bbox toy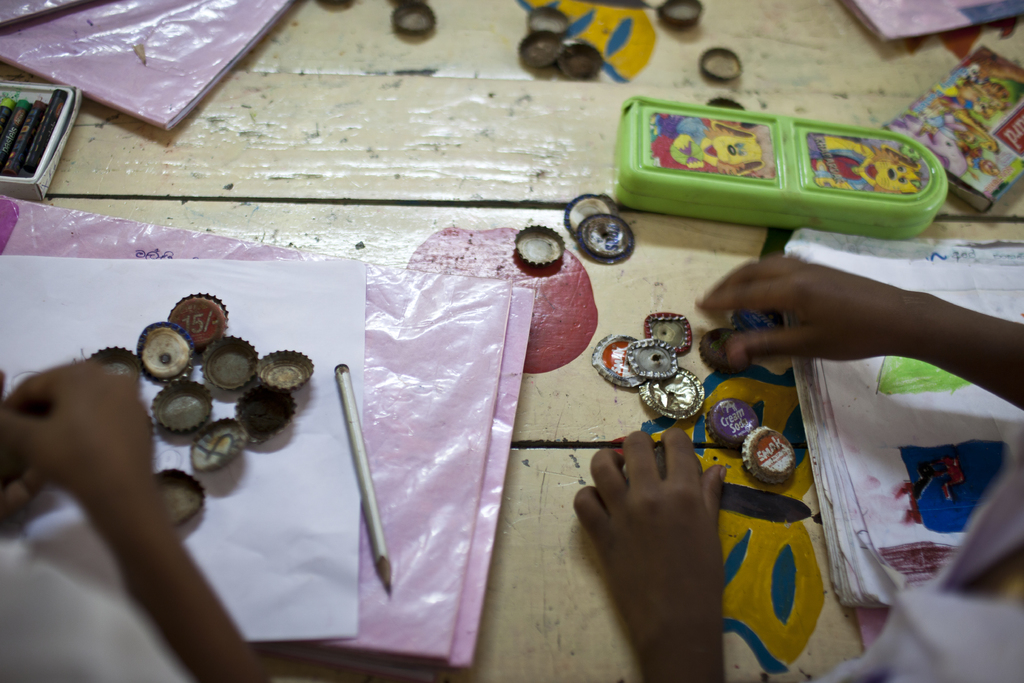
{"x1": 650, "y1": 115, "x2": 778, "y2": 183}
